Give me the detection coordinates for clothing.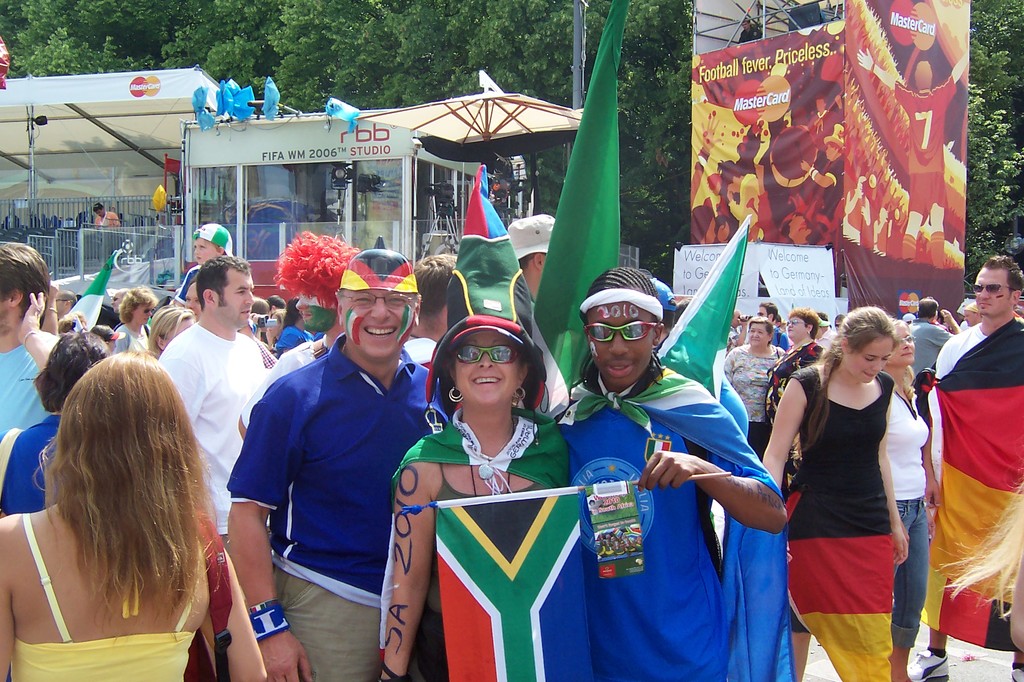
crop(723, 340, 792, 447).
